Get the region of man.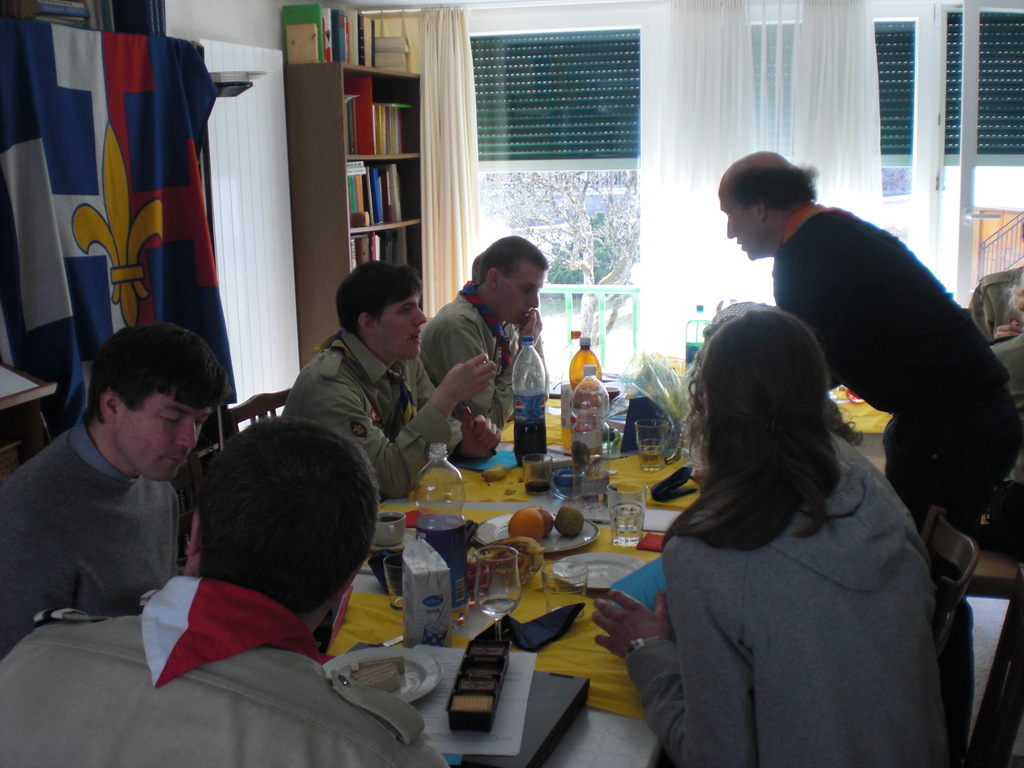
[281,261,505,497].
